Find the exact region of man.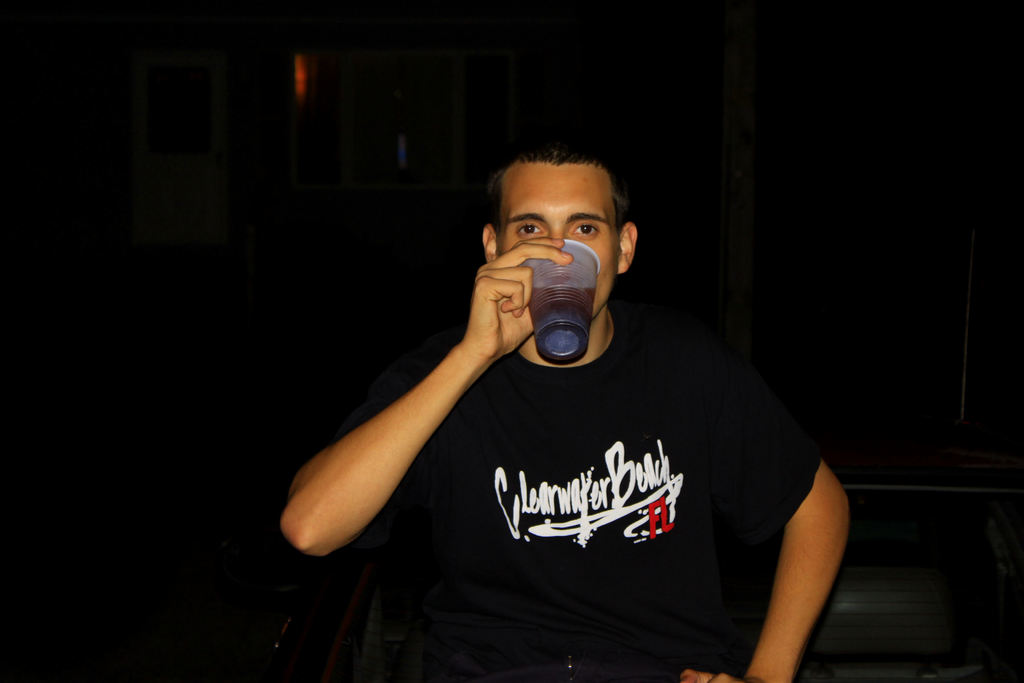
Exact region: box=[308, 112, 854, 664].
